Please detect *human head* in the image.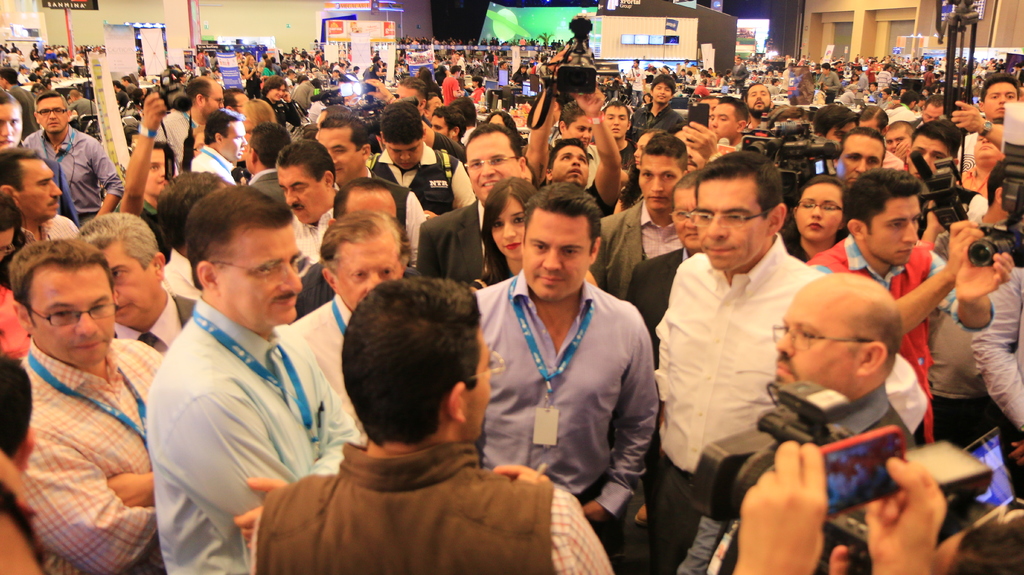
detection(858, 106, 889, 136).
